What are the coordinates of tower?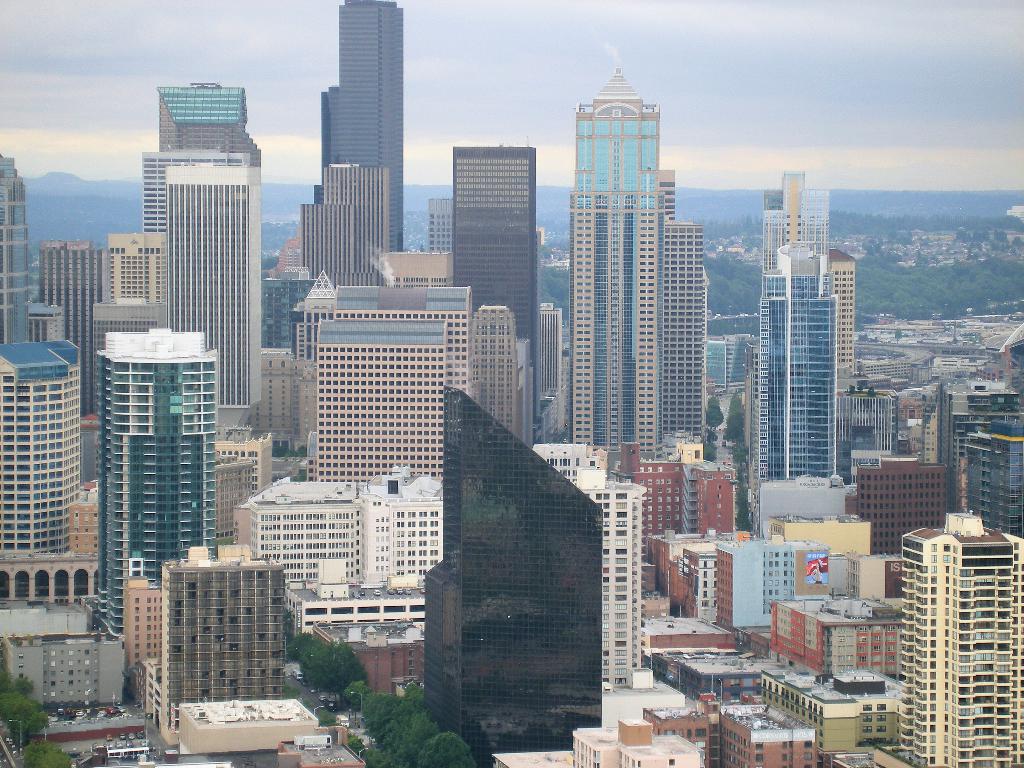
pyautogui.locateOnScreen(39, 241, 100, 413).
